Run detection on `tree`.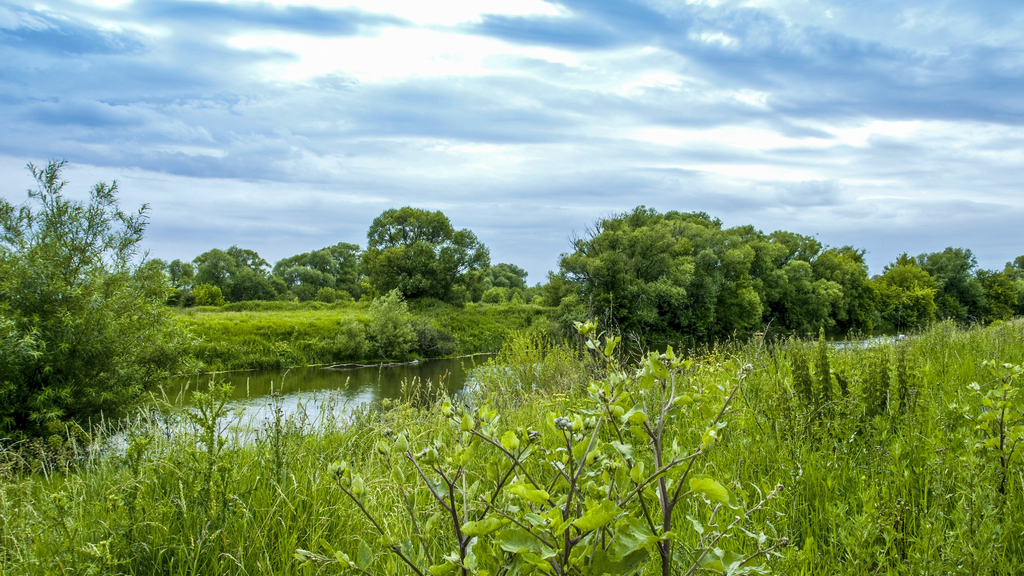
Result: detection(794, 241, 896, 348).
